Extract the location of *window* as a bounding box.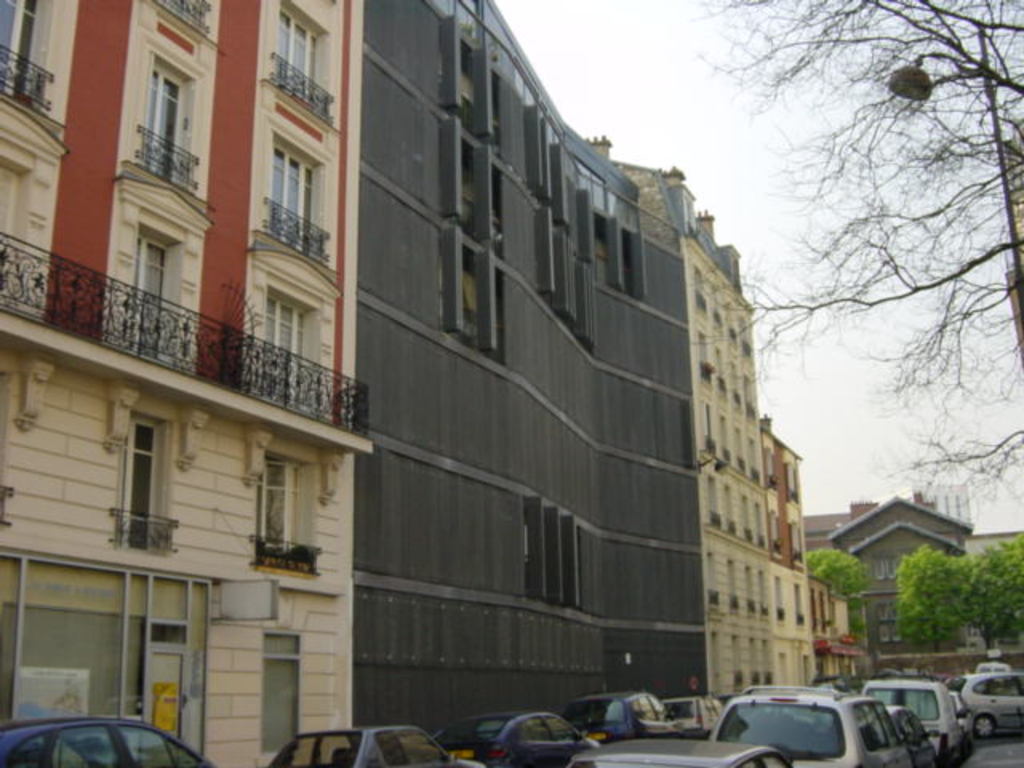
left=251, top=429, right=346, bottom=584.
